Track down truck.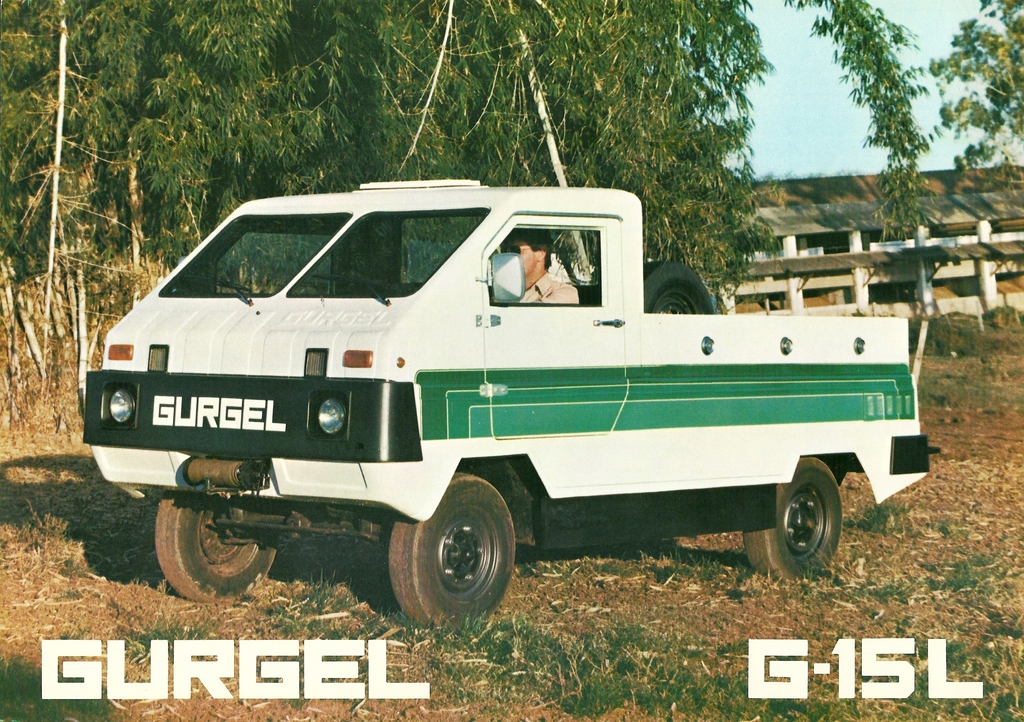
Tracked to bbox=[32, 199, 948, 622].
